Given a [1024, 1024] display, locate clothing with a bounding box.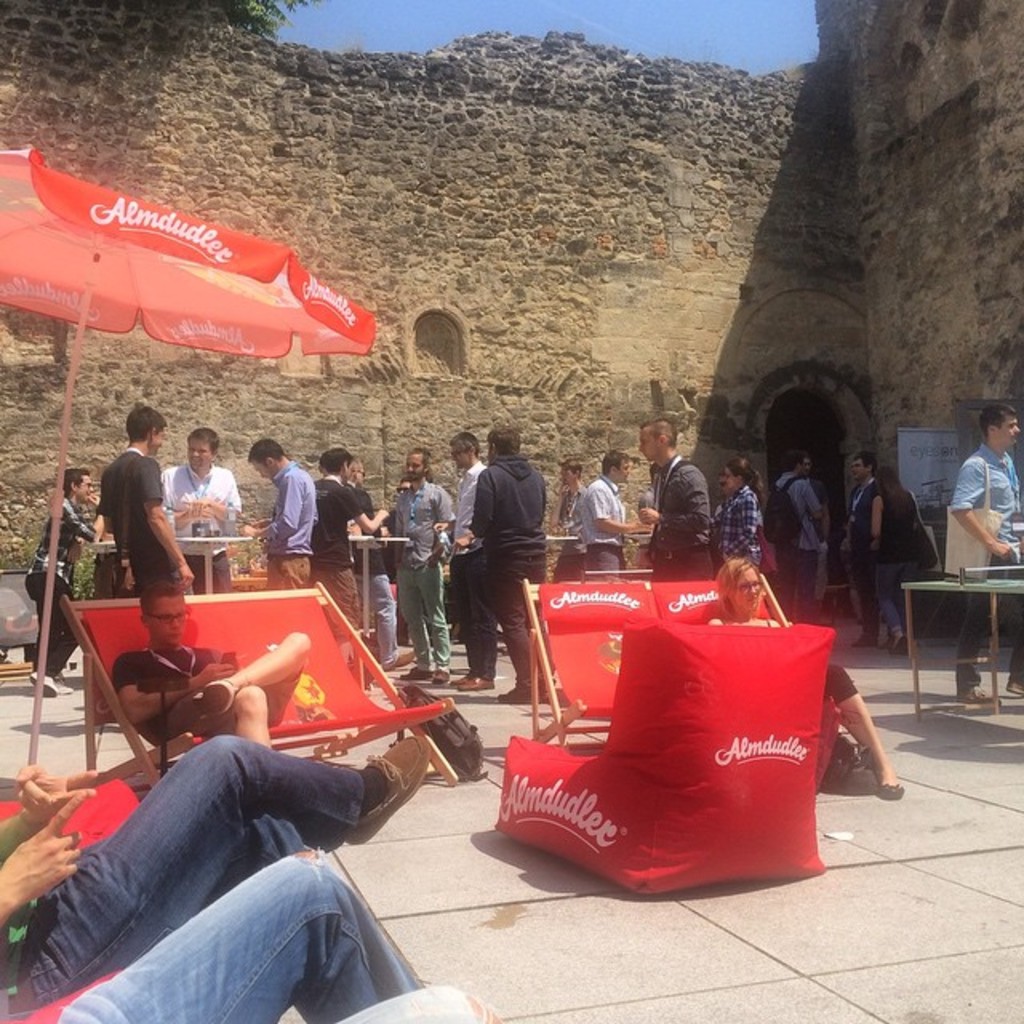
Located: rect(438, 459, 502, 651).
